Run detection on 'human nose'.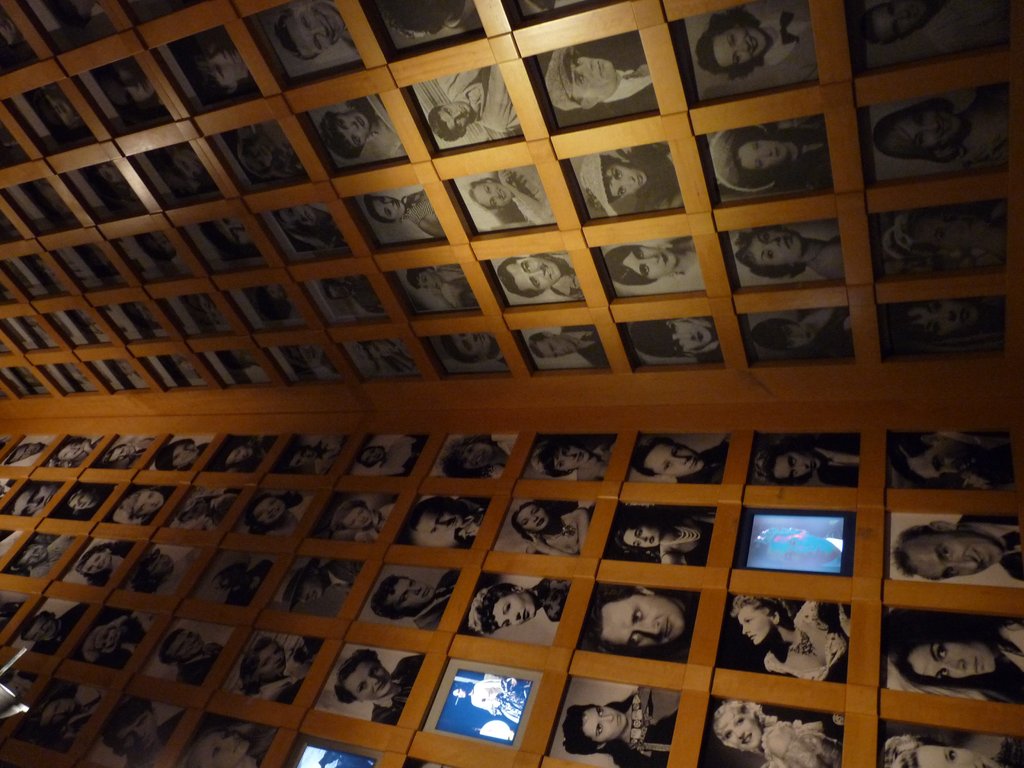
Result: (left=40, top=630, right=44, bottom=635).
